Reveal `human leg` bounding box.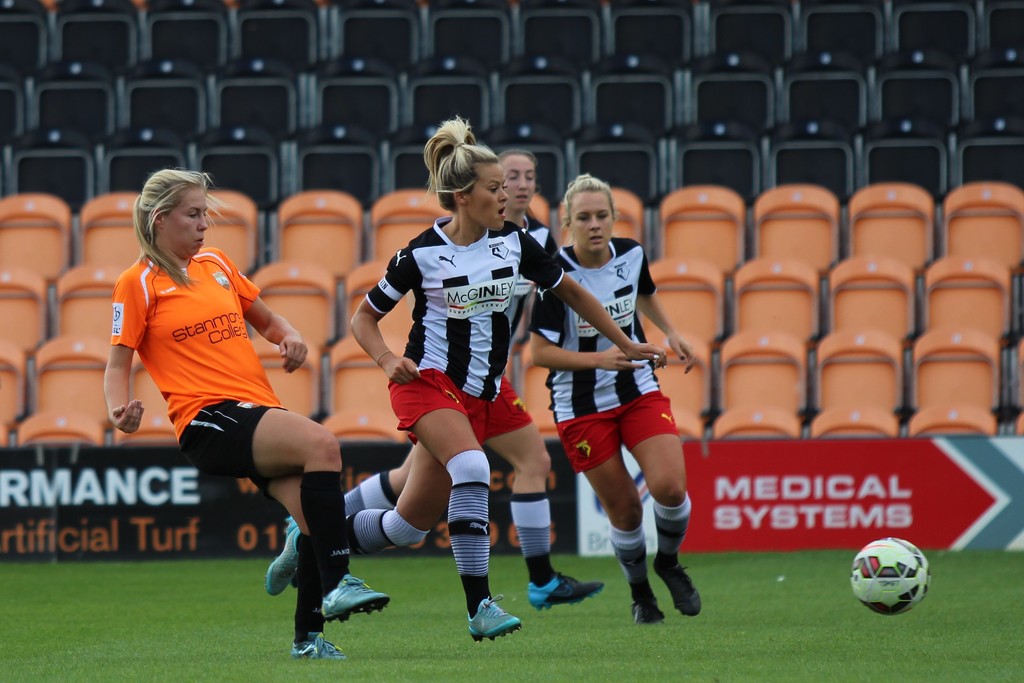
Revealed: region(483, 379, 604, 610).
